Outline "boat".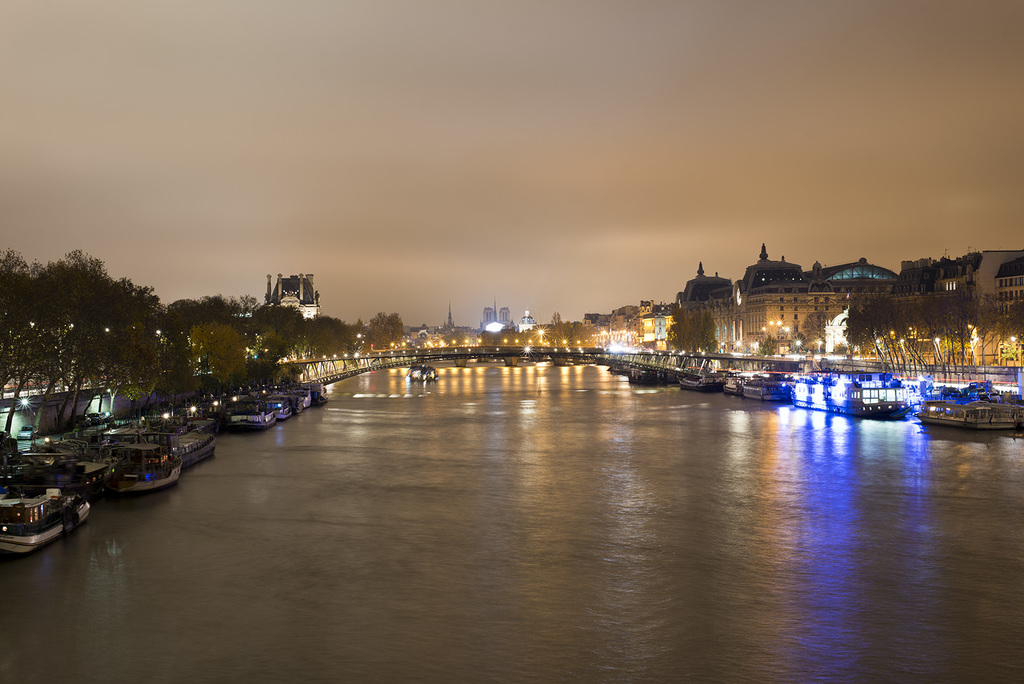
Outline: (72, 426, 179, 505).
